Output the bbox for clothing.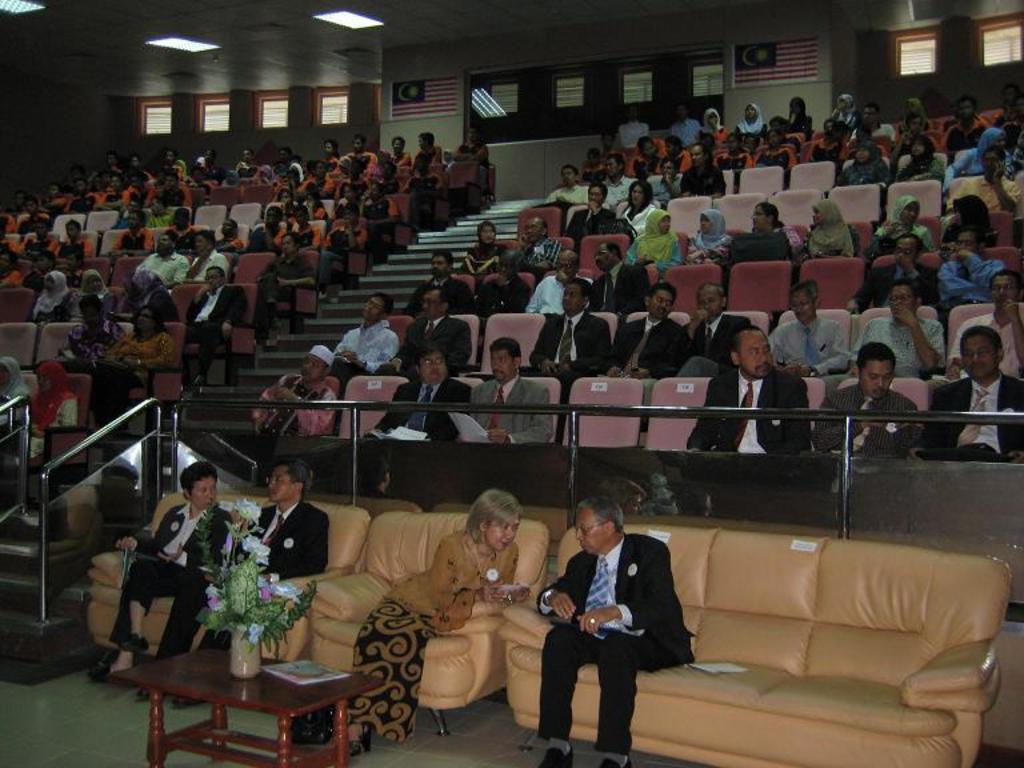
select_region(364, 357, 481, 455).
